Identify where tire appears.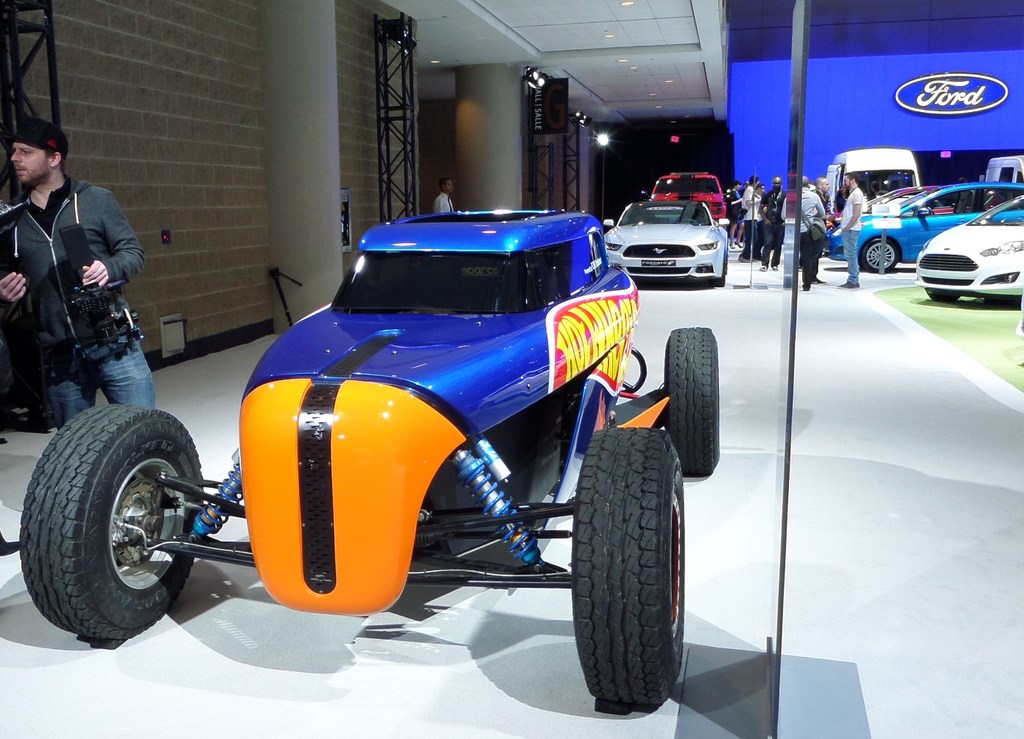
Appears at bbox=(24, 390, 199, 648).
